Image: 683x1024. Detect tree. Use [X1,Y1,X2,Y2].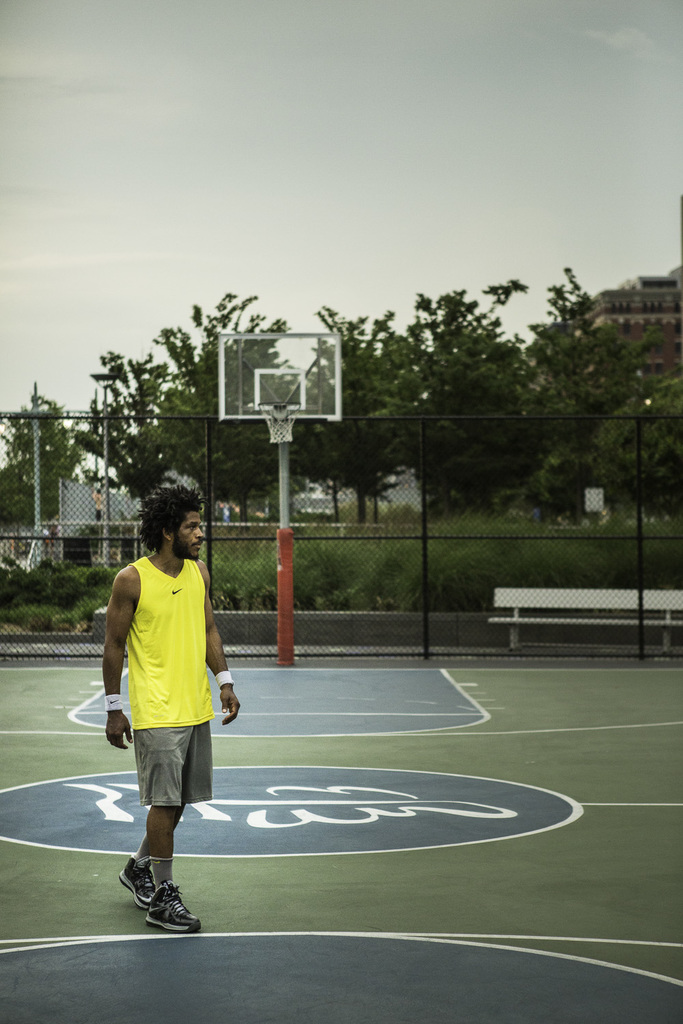
[512,264,621,442].
